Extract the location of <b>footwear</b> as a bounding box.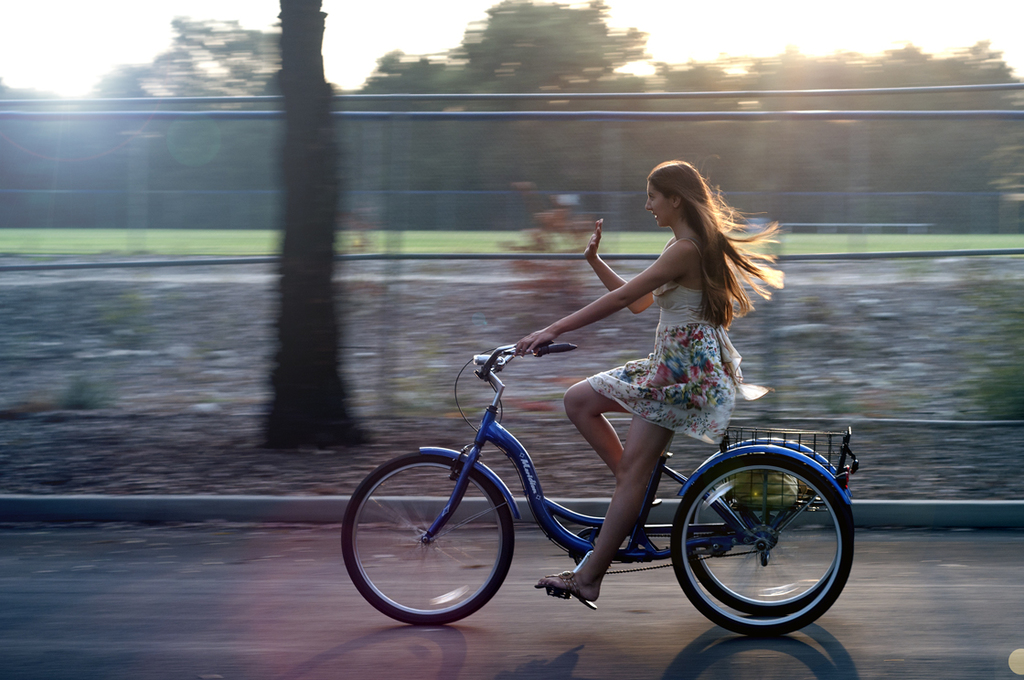
<bbox>532, 571, 600, 610</bbox>.
